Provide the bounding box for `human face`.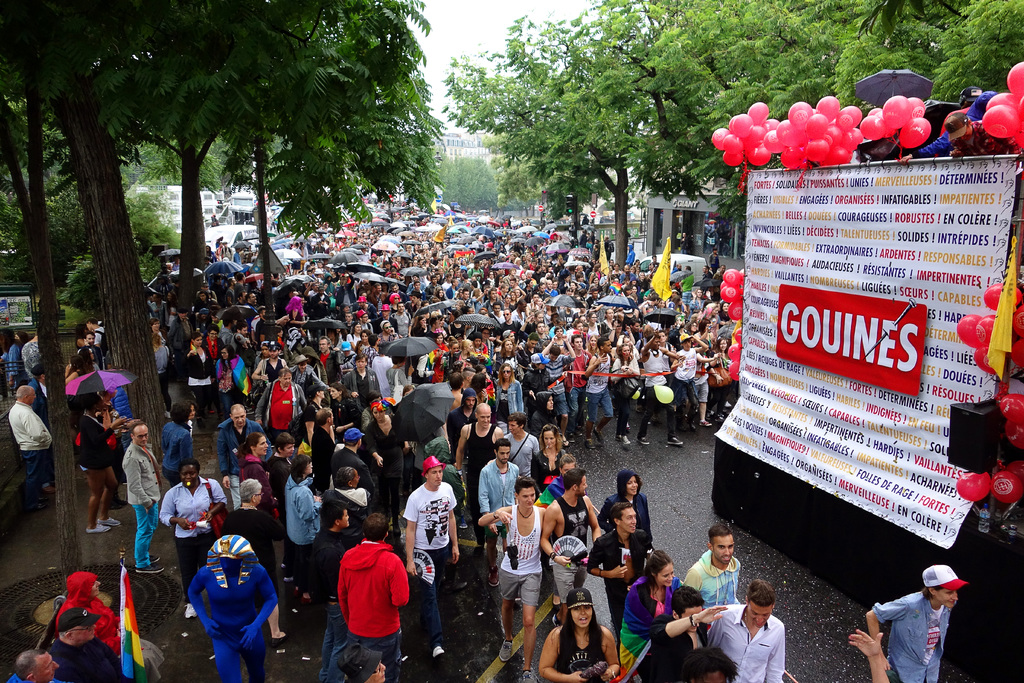
355:327:371:349.
